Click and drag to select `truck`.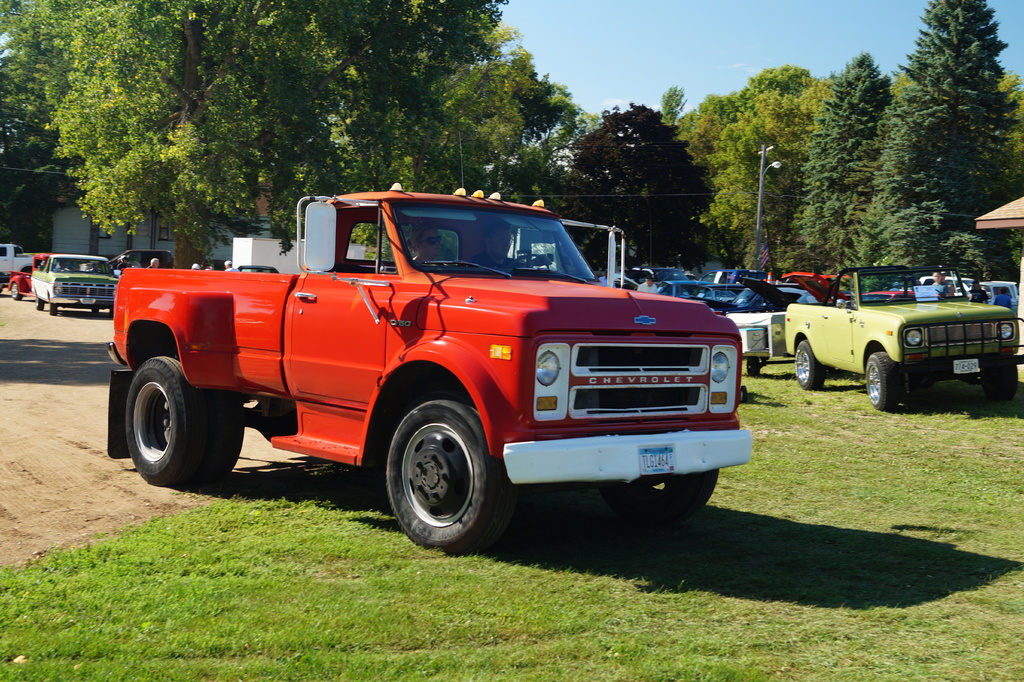
Selection: [x1=961, y1=276, x2=1023, y2=355].
